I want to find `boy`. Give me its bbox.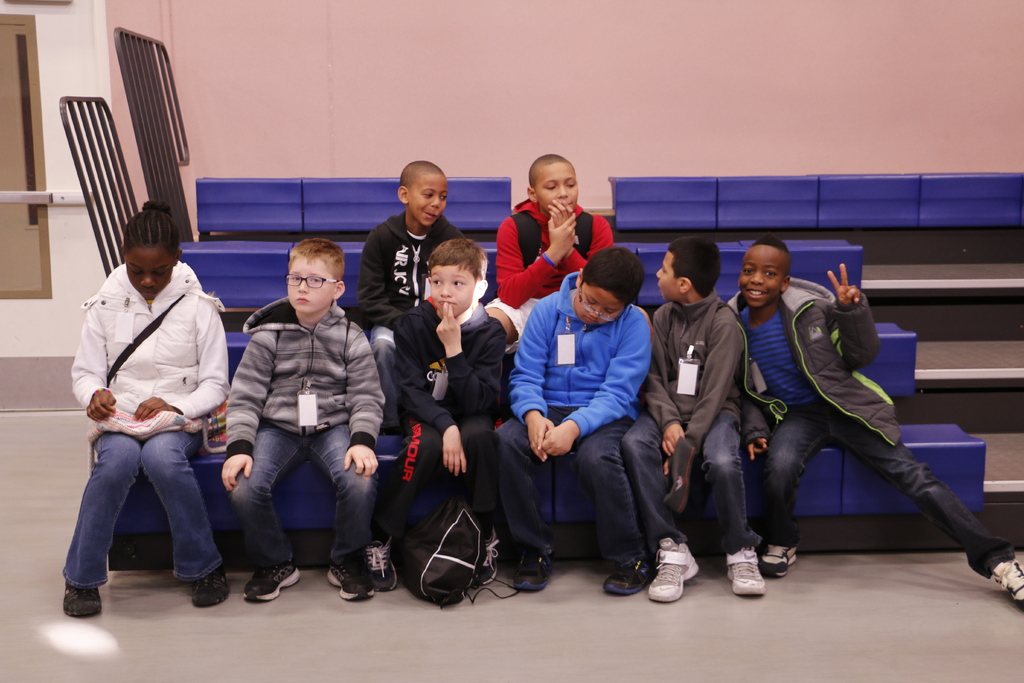
<region>620, 236, 771, 605</region>.
